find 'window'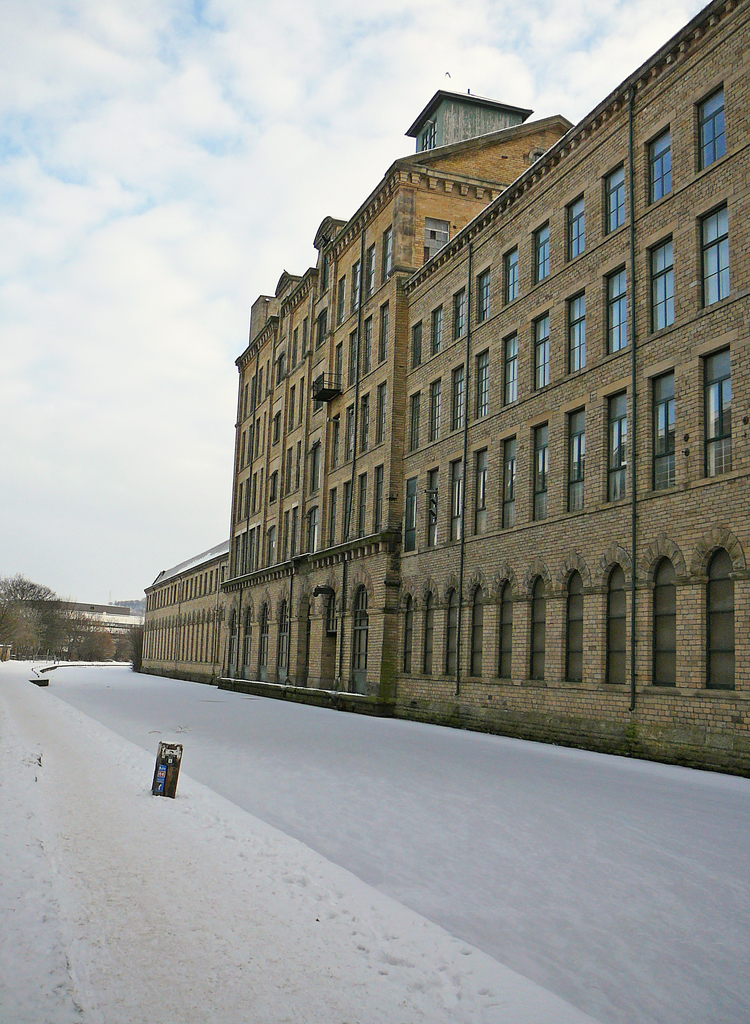
{"x1": 309, "y1": 436, "x2": 321, "y2": 495}
